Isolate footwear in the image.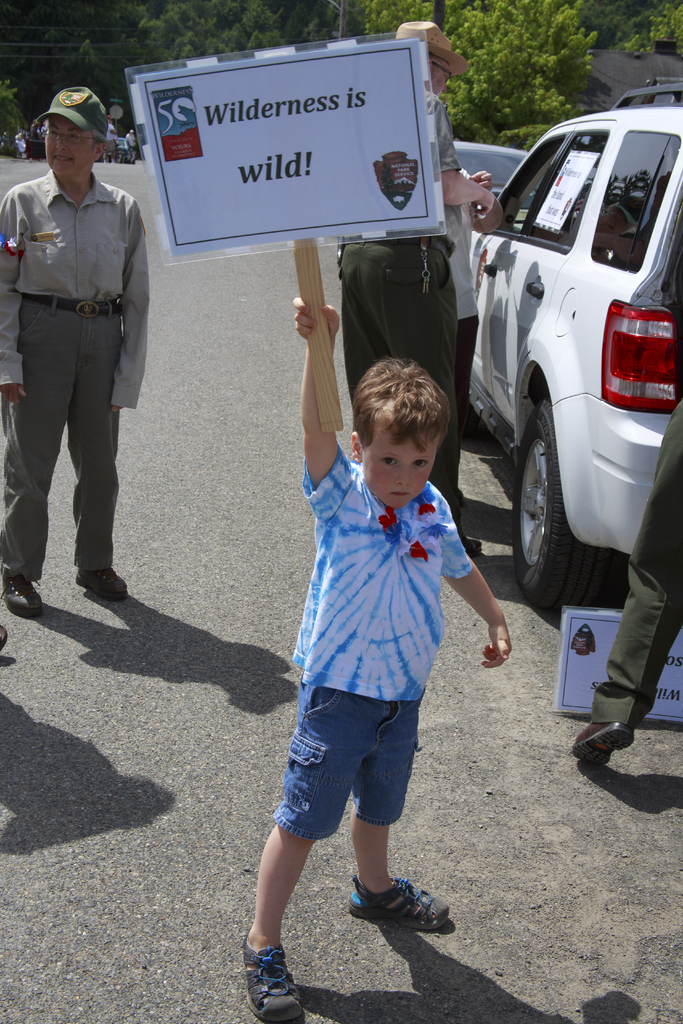
Isolated region: pyautogui.locateOnScreen(0, 583, 53, 620).
